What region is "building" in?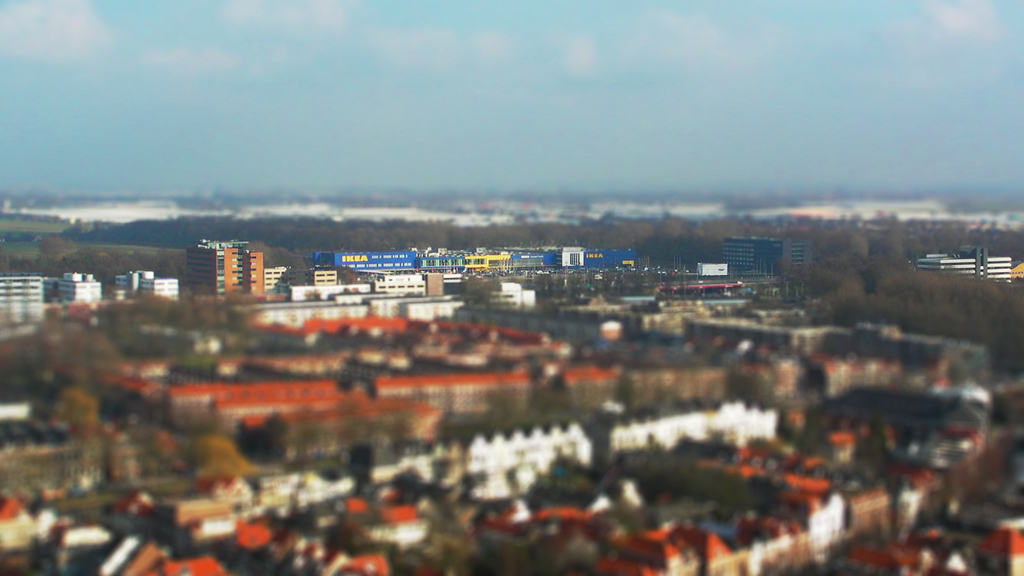
left=109, top=266, right=180, bottom=298.
